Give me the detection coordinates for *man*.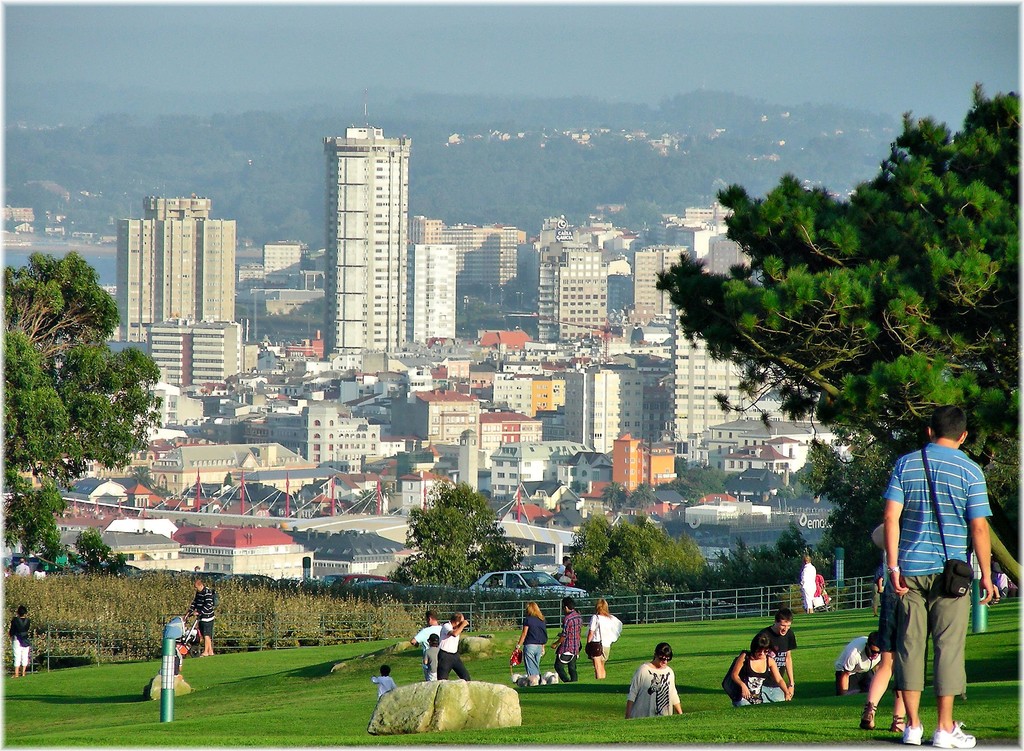
875 406 1002 749.
